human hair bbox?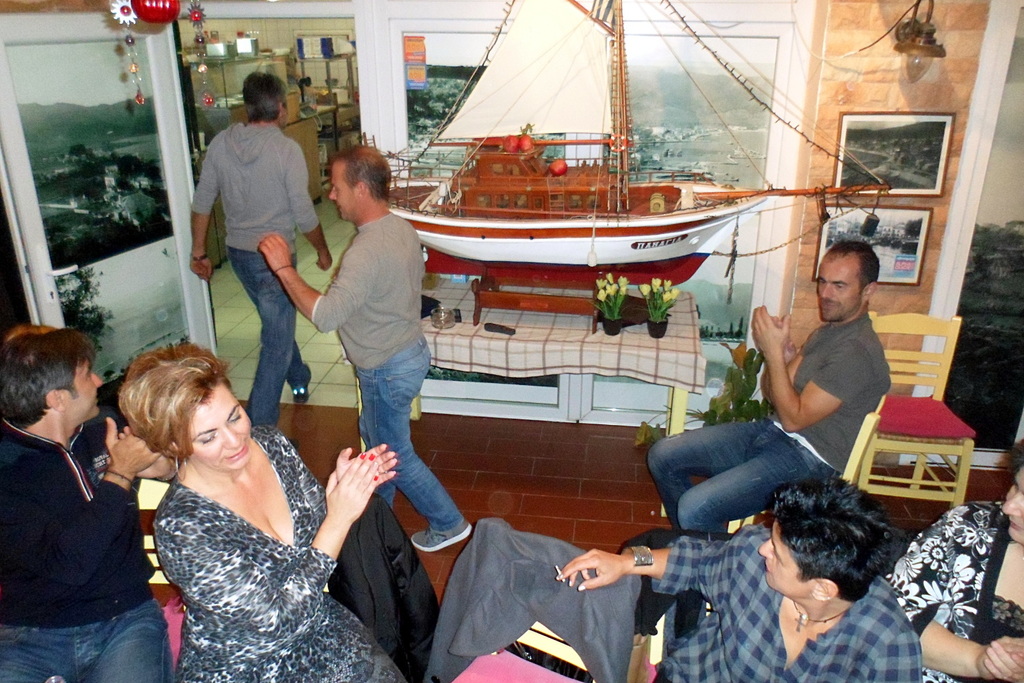
[left=113, top=337, right=231, bottom=461]
